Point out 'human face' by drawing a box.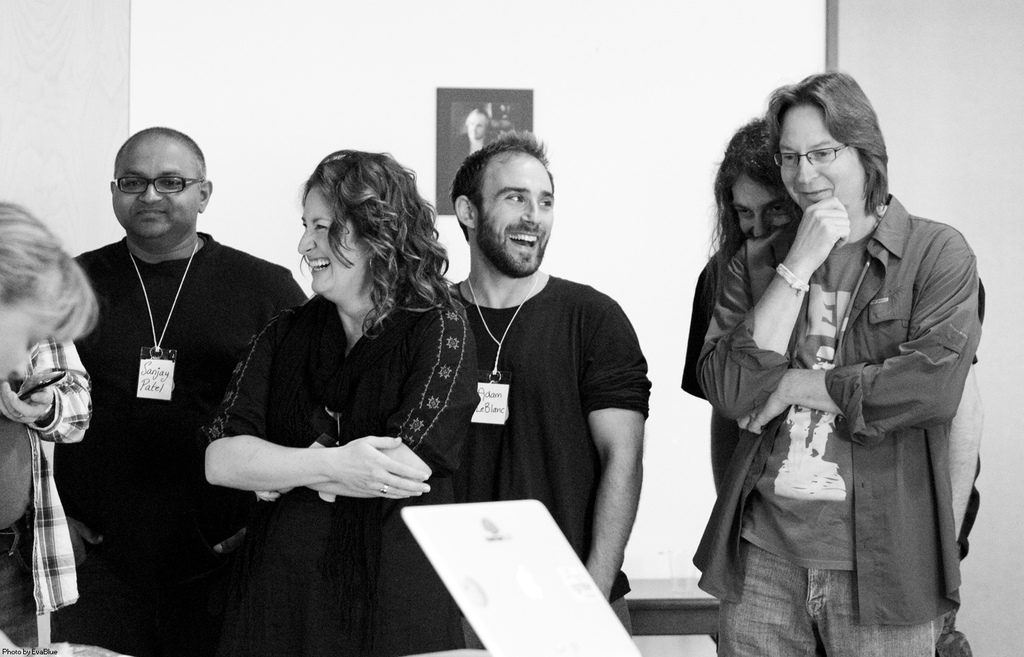
471,149,556,276.
